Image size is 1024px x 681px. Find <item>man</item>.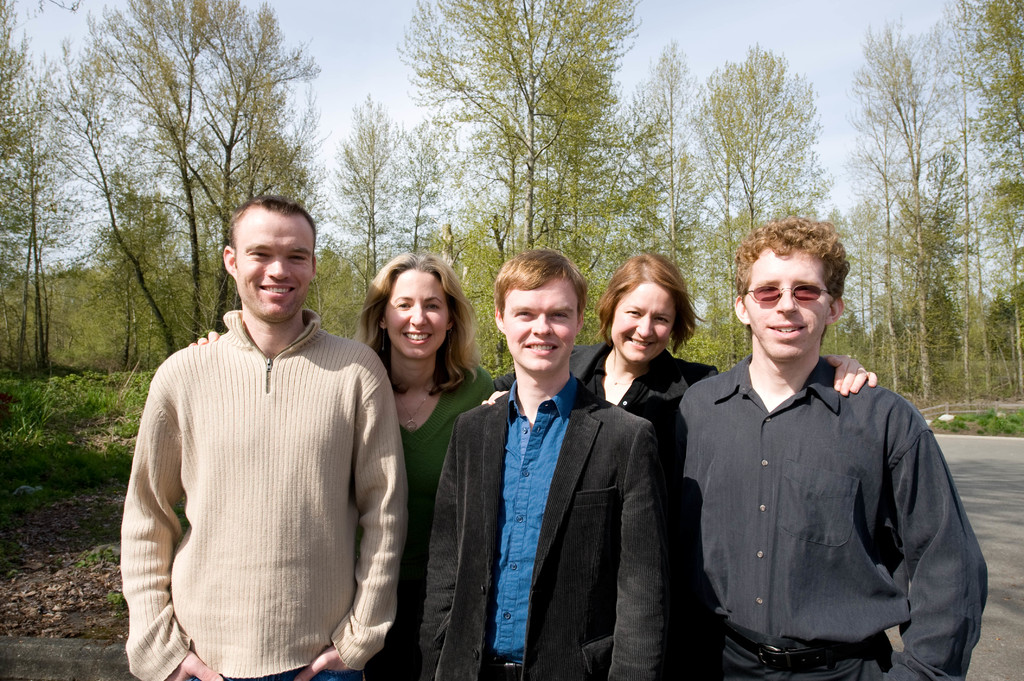
<box>644,200,982,680</box>.
